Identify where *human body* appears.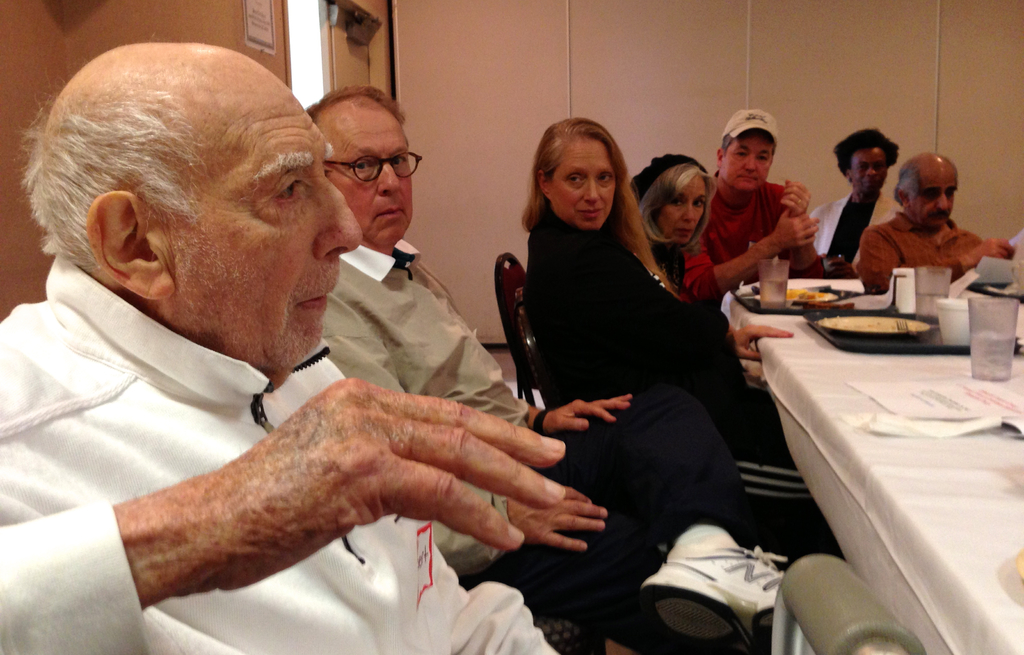
Appears at [x1=0, y1=47, x2=593, y2=654].
